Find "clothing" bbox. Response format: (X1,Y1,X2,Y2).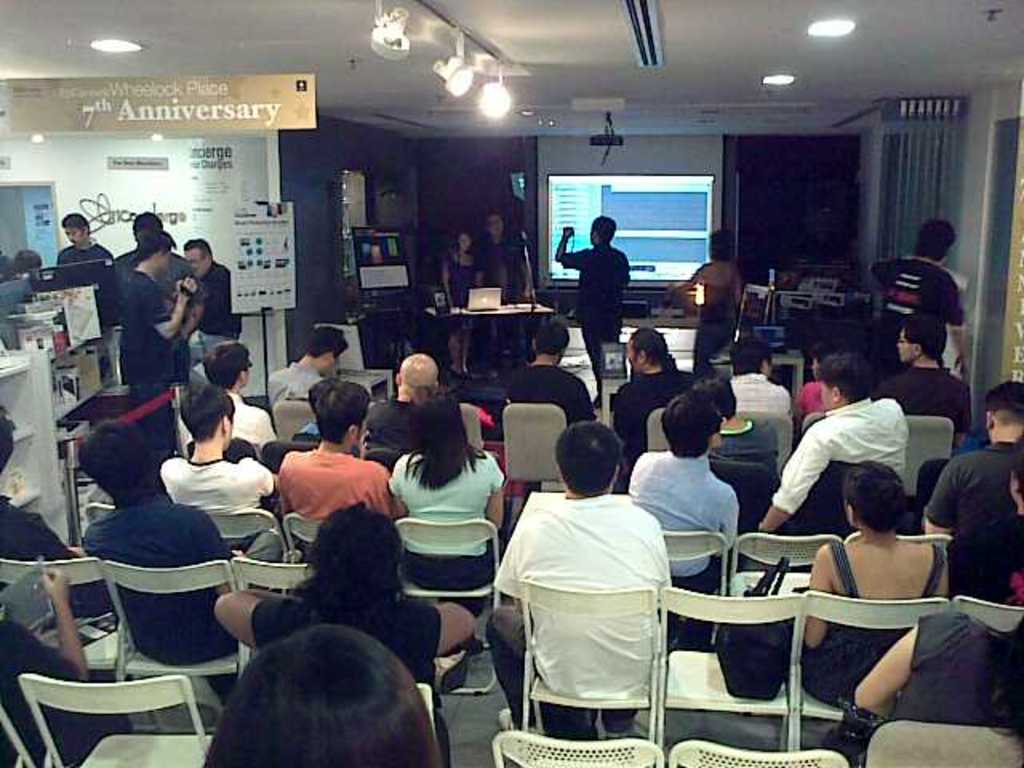
(112,315,190,381).
